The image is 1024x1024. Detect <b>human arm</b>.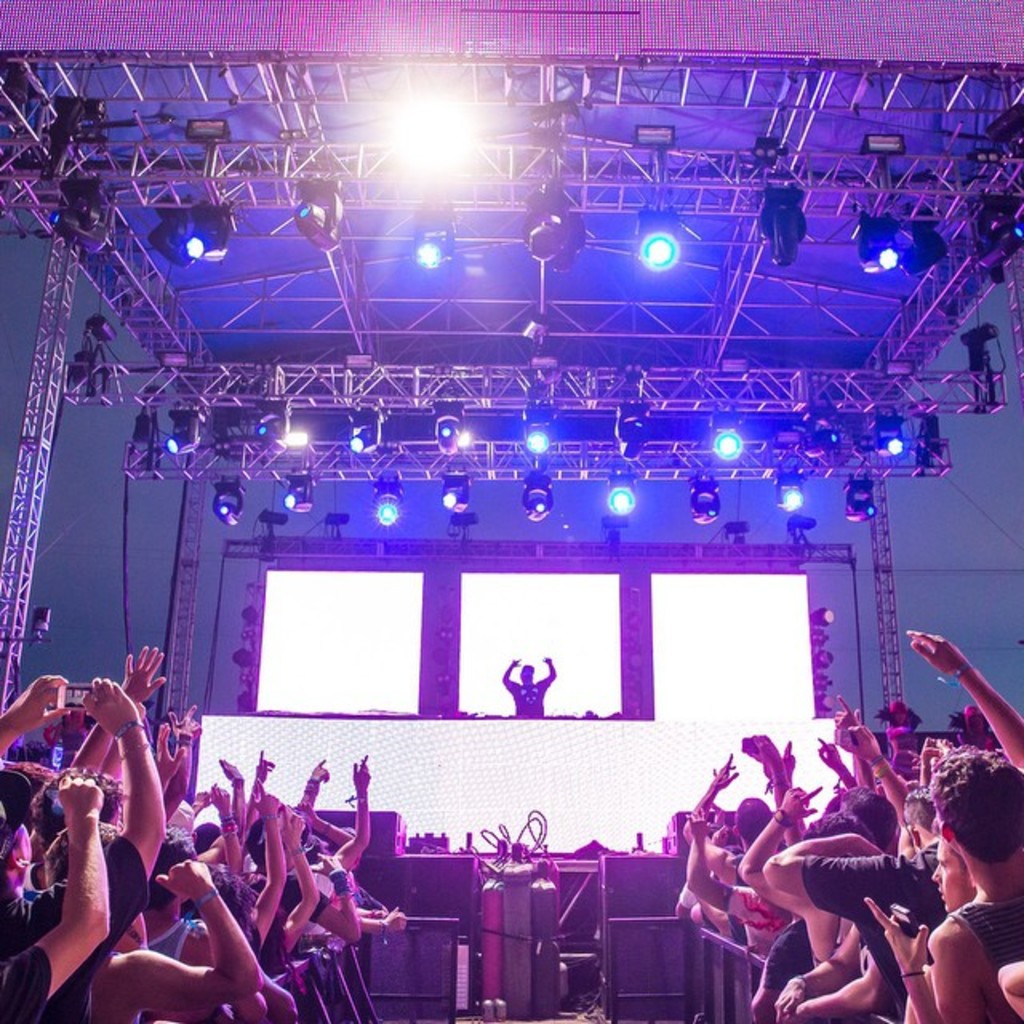
Detection: {"left": 762, "top": 830, "right": 915, "bottom": 920}.
